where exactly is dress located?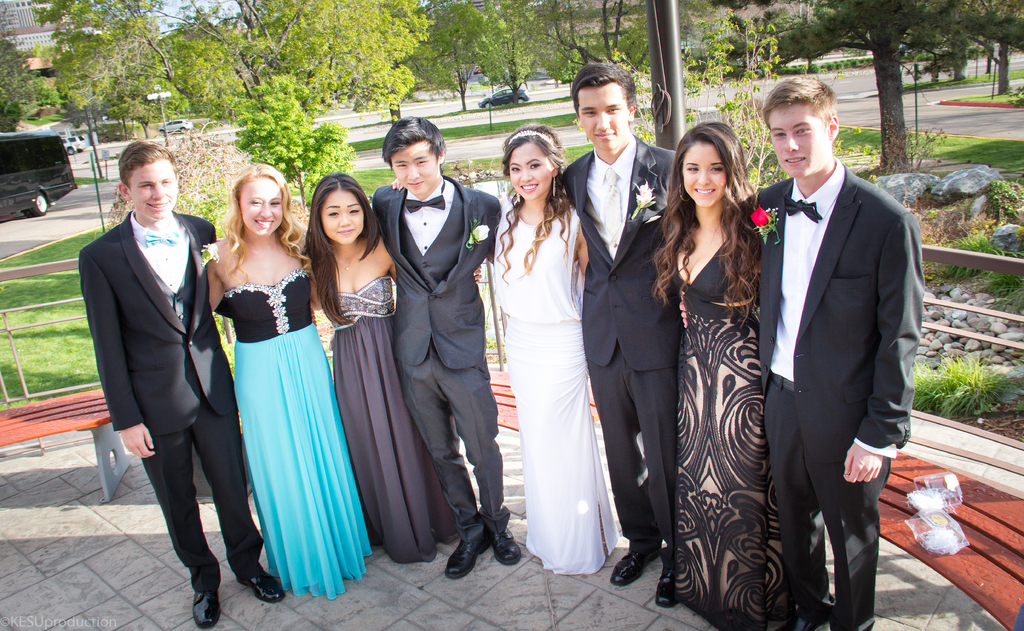
Its bounding box is crop(487, 200, 622, 577).
